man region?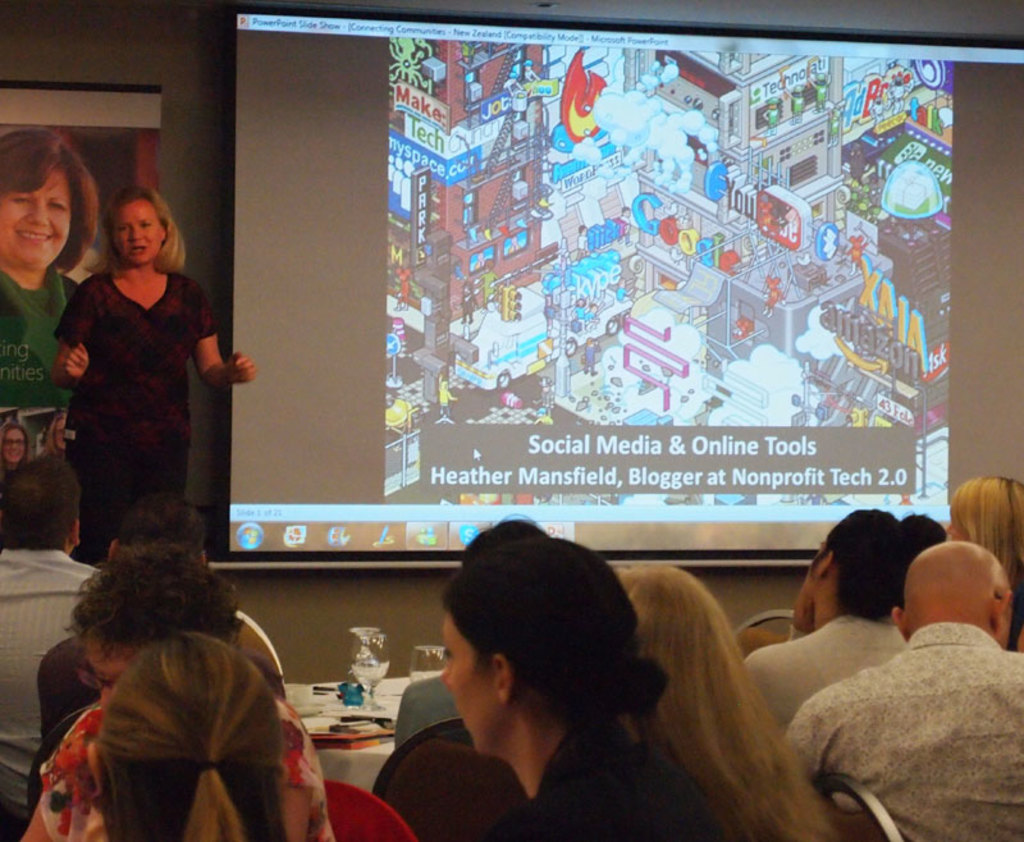
[37,488,279,724]
